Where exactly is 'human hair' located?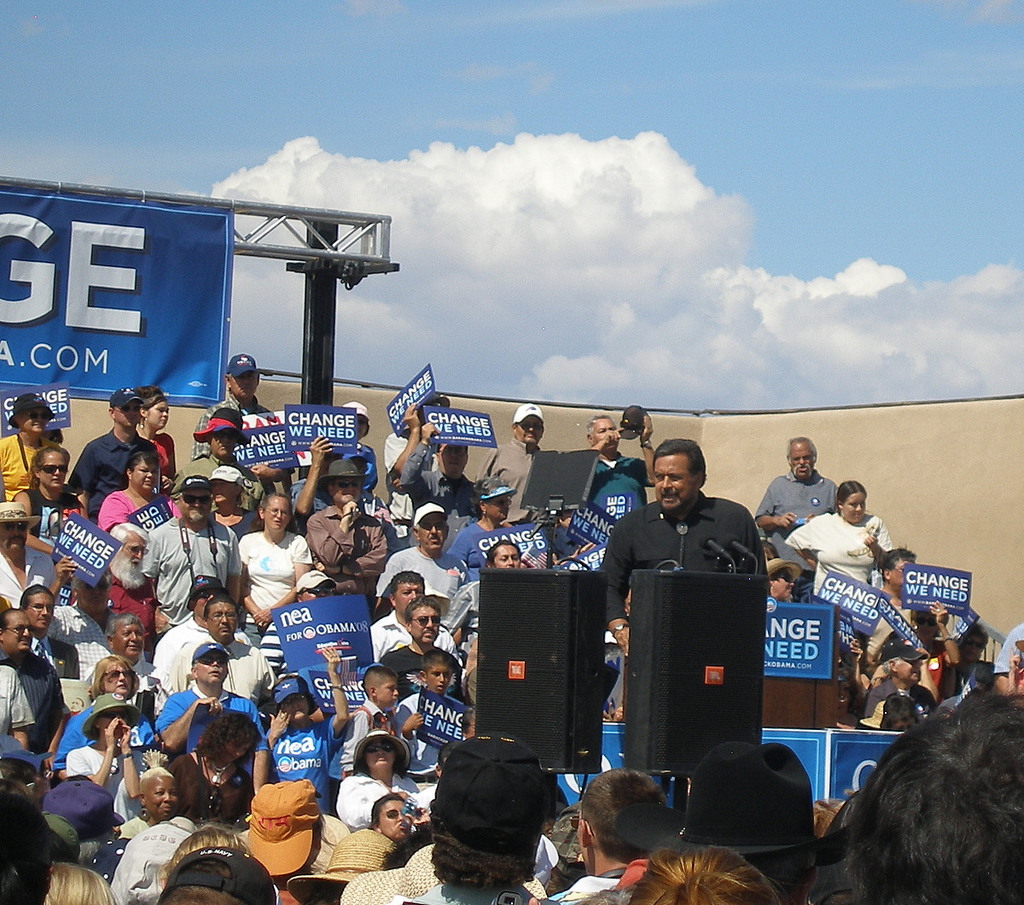
Its bounding box is [367,792,407,826].
